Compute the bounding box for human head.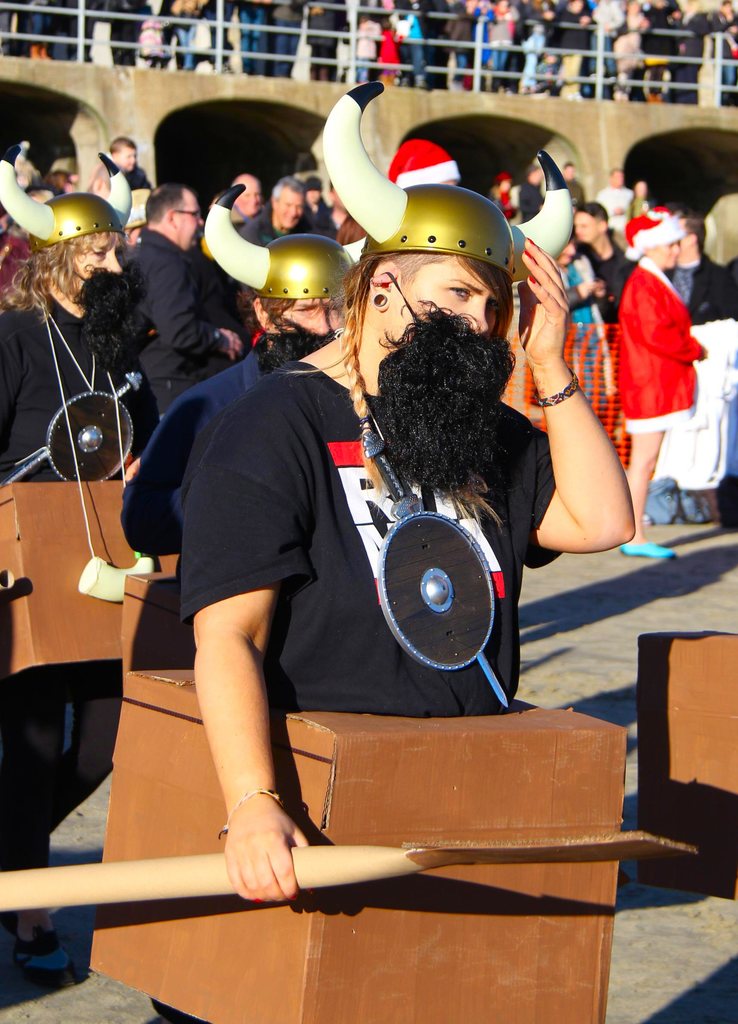
pyautogui.locateOnScreen(51, 157, 76, 171).
